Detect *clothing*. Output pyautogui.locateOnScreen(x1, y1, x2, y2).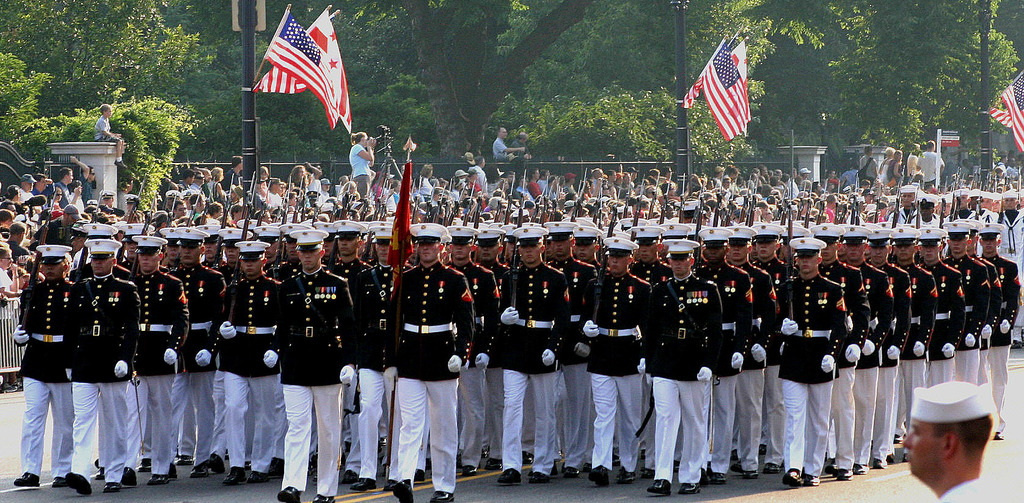
pyautogui.locateOnScreen(915, 150, 944, 188).
